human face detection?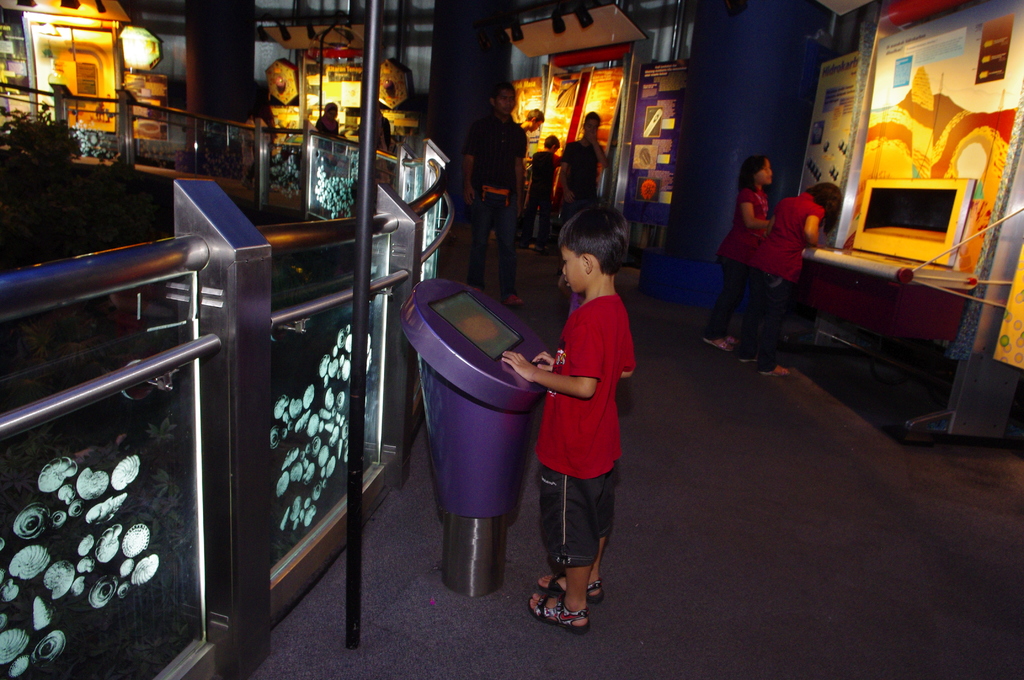
left=755, top=159, right=774, bottom=185
